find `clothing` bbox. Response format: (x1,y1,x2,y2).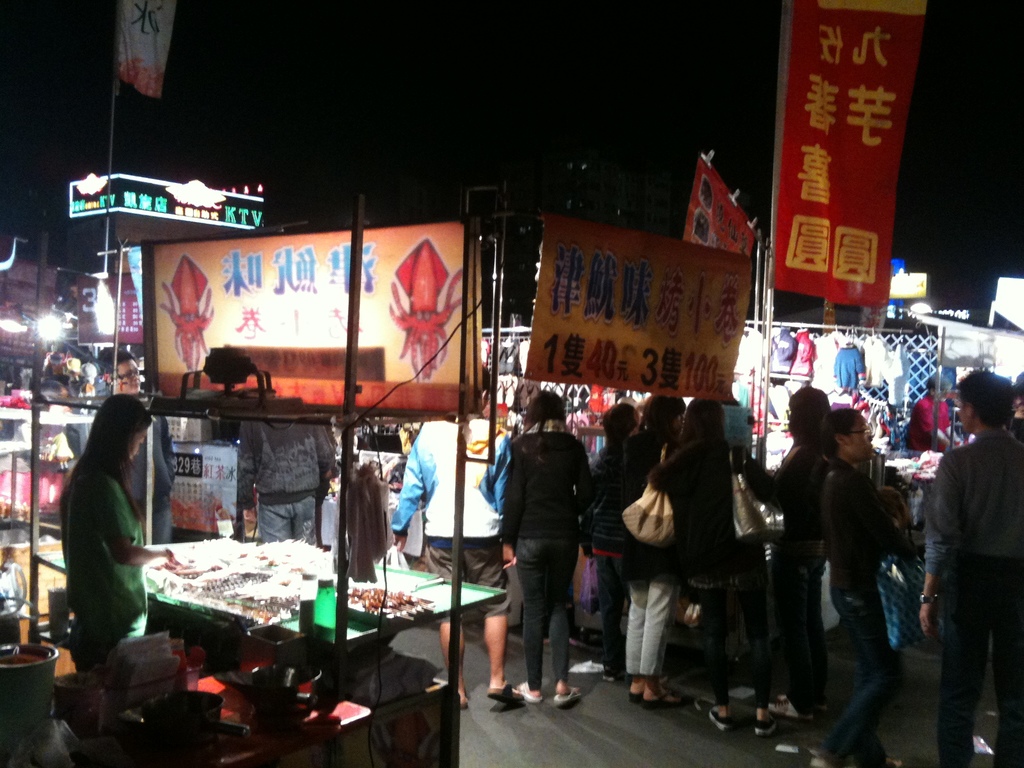
(578,440,631,669).
